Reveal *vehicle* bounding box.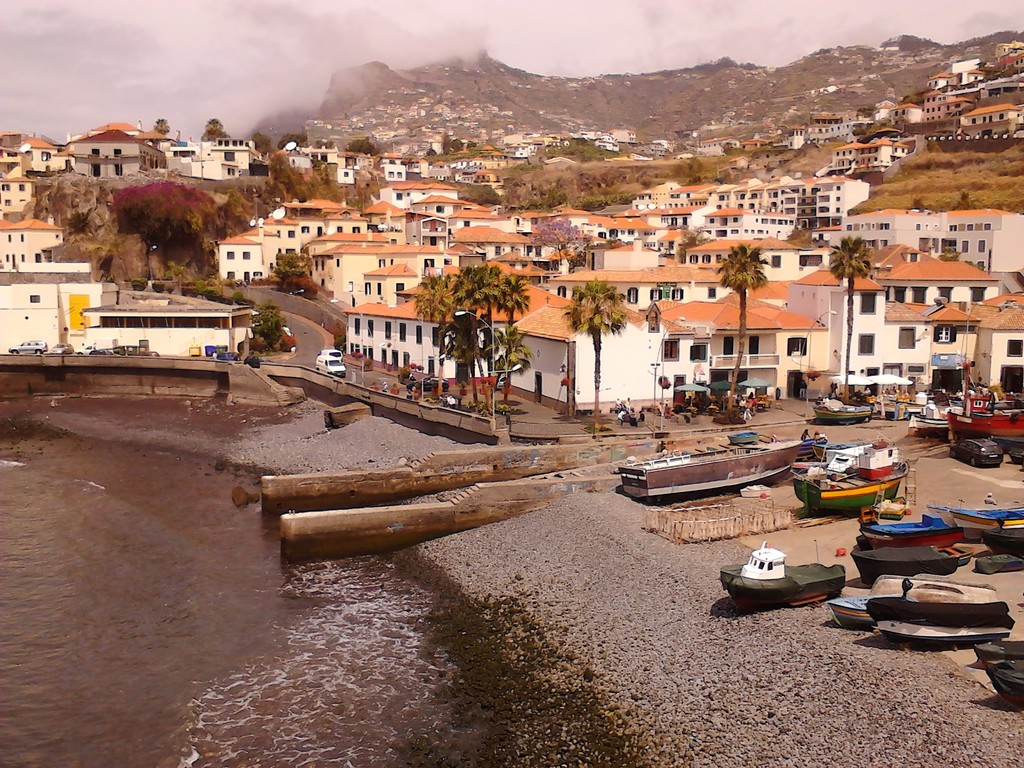
Revealed: 948/407/1023/440.
